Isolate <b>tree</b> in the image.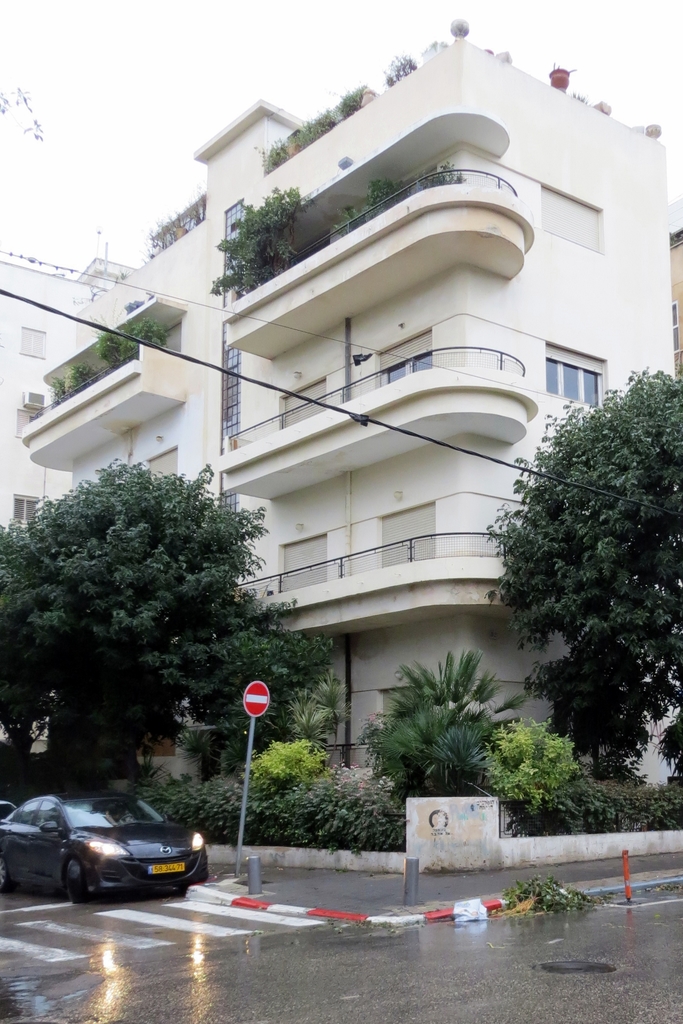
Isolated region: BBox(490, 366, 680, 790).
